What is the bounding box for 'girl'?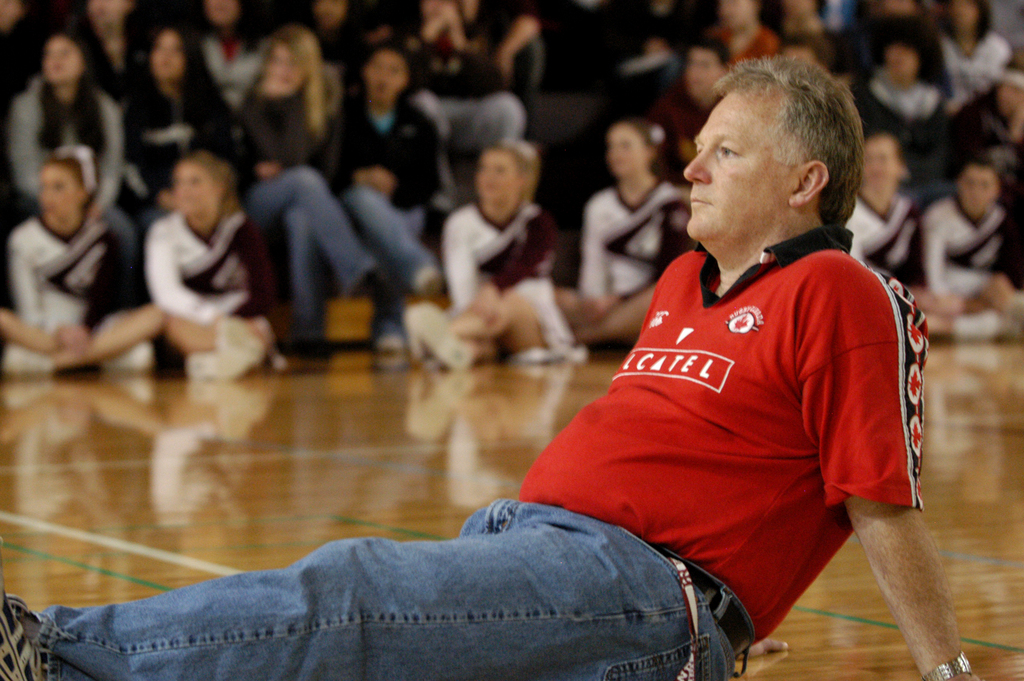
locate(0, 30, 141, 331).
